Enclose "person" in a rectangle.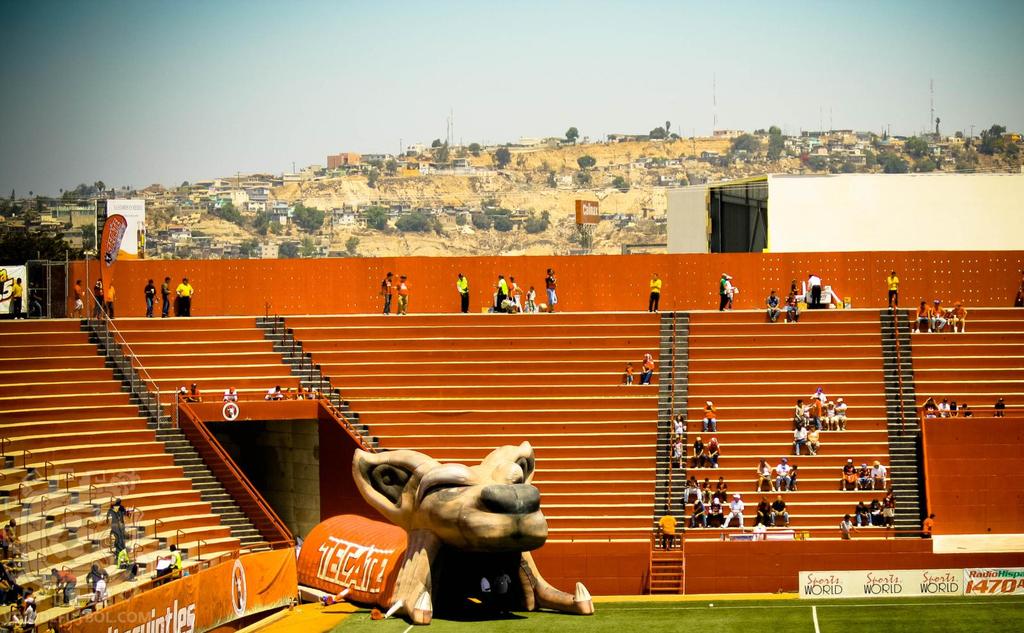
pyautogui.locateOnScreen(670, 410, 685, 443).
